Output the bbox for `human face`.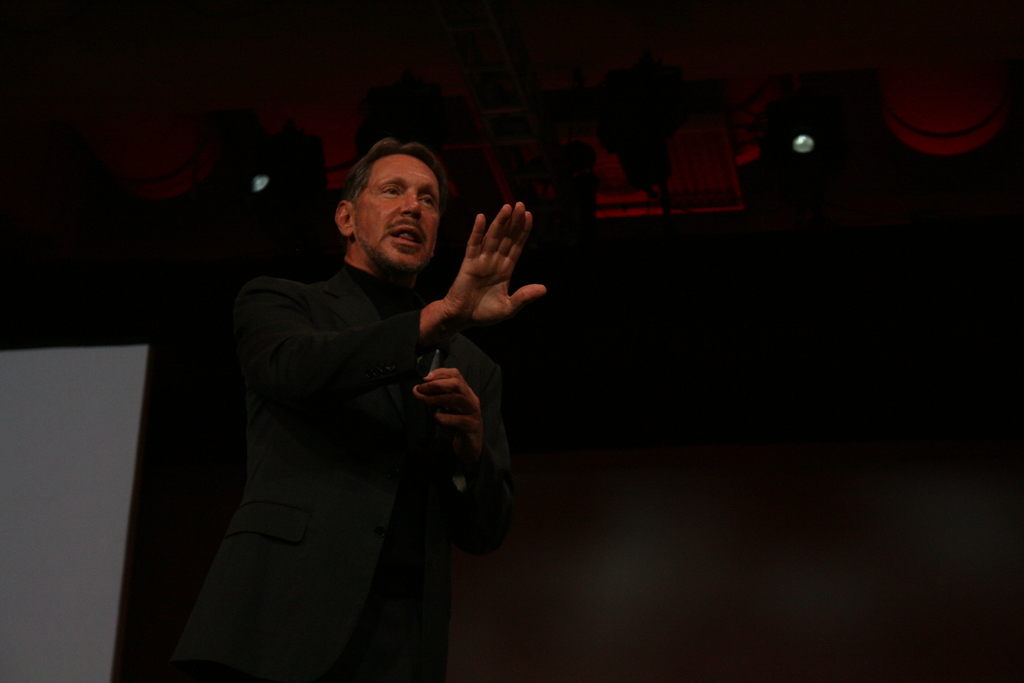
<region>362, 152, 445, 273</region>.
